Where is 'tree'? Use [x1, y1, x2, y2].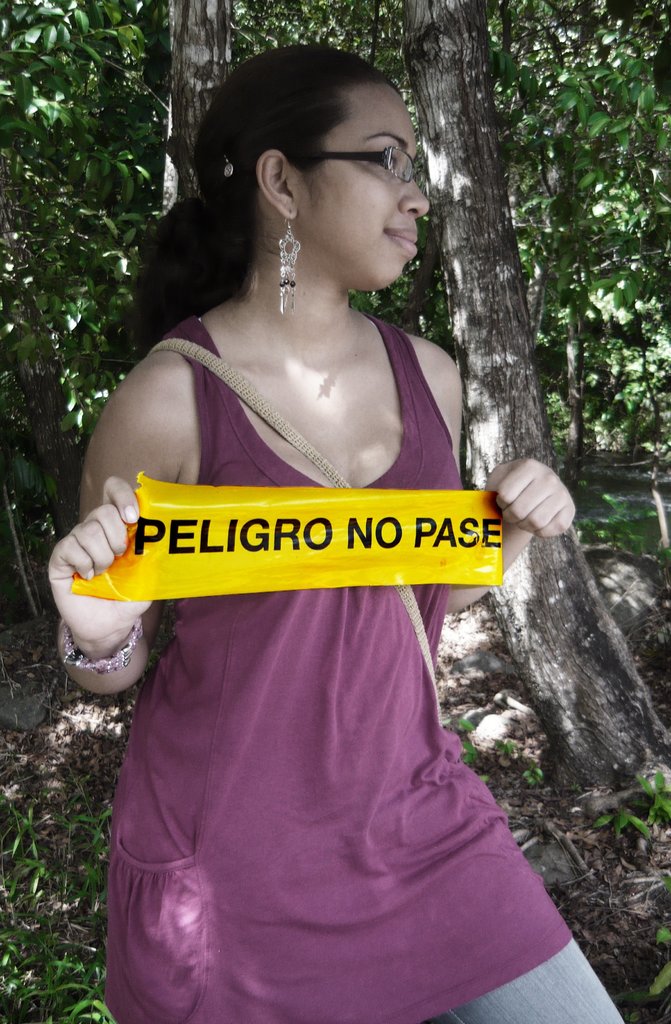
[0, 0, 391, 517].
